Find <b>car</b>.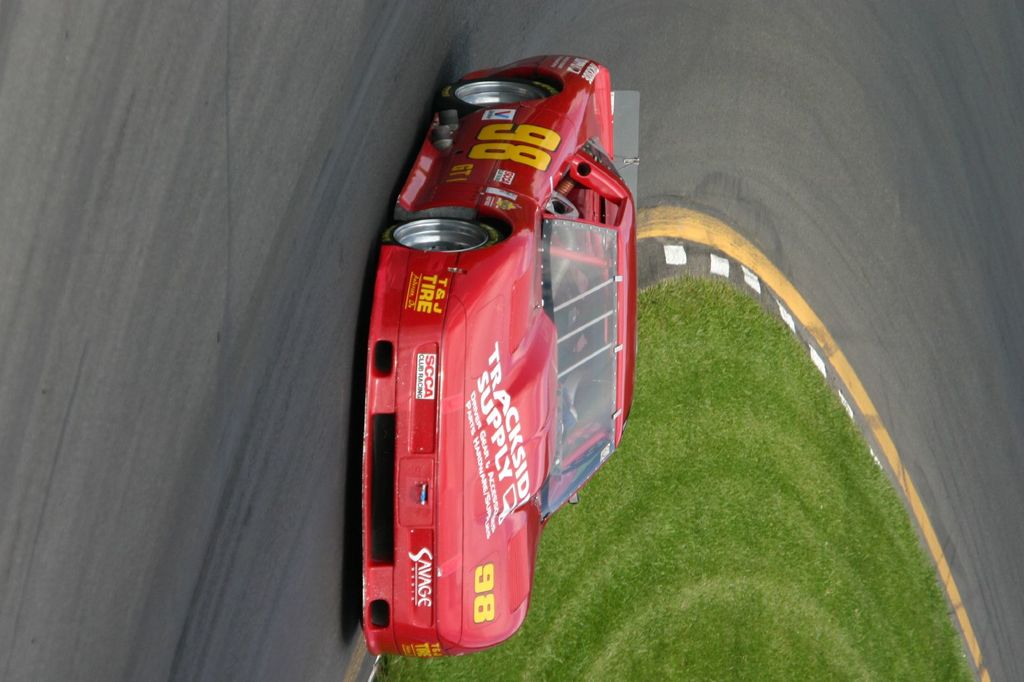
<region>343, 60, 637, 622</region>.
